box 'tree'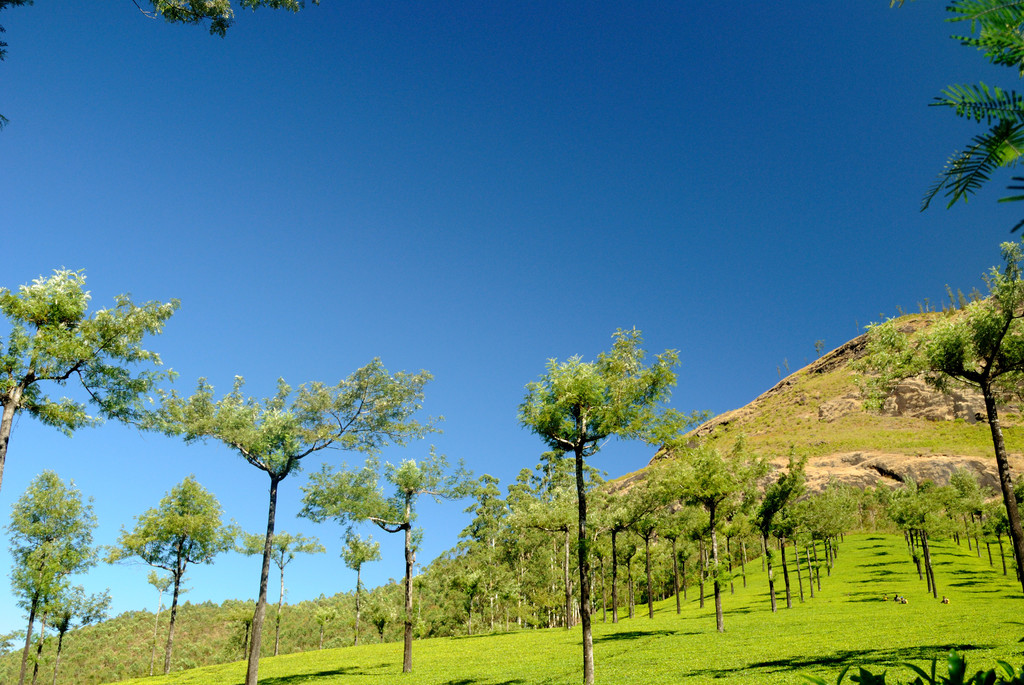
box=[888, 0, 1023, 244]
